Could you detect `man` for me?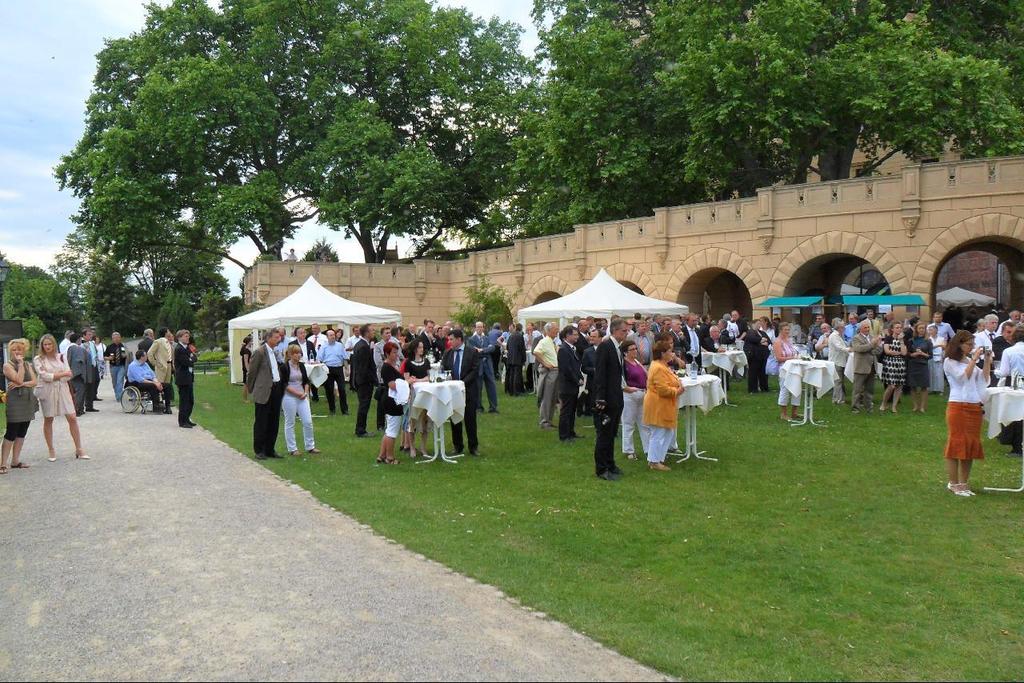
Detection result: x1=817 y1=326 x2=829 y2=358.
